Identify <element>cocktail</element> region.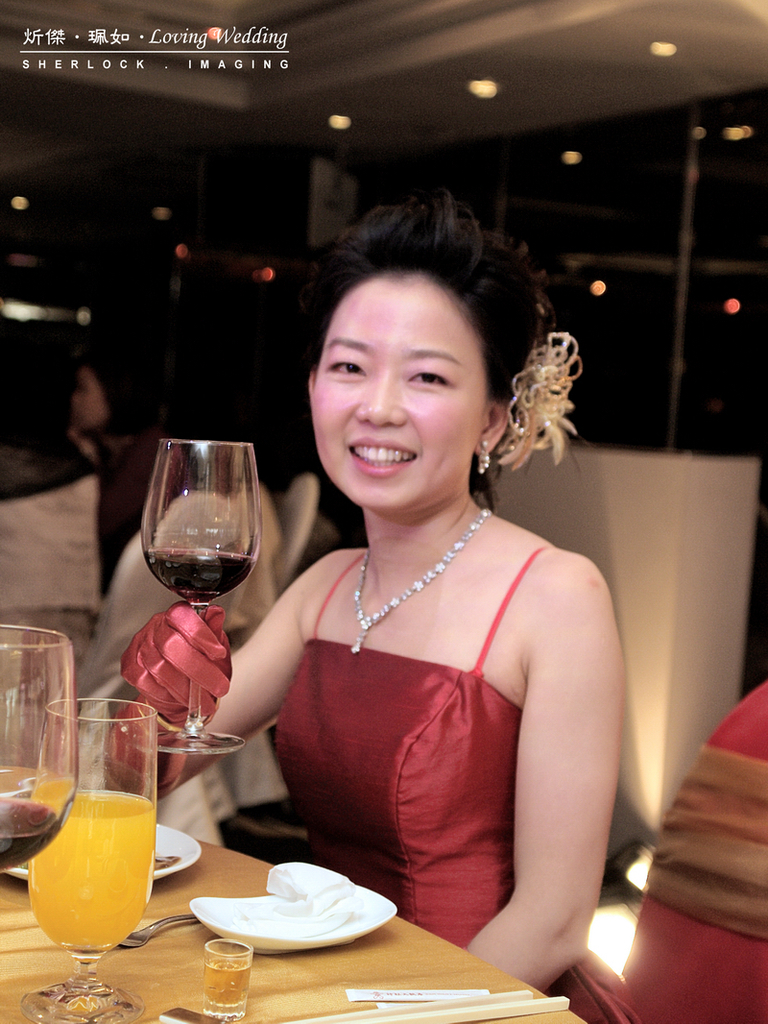
Region: select_region(0, 619, 79, 873).
